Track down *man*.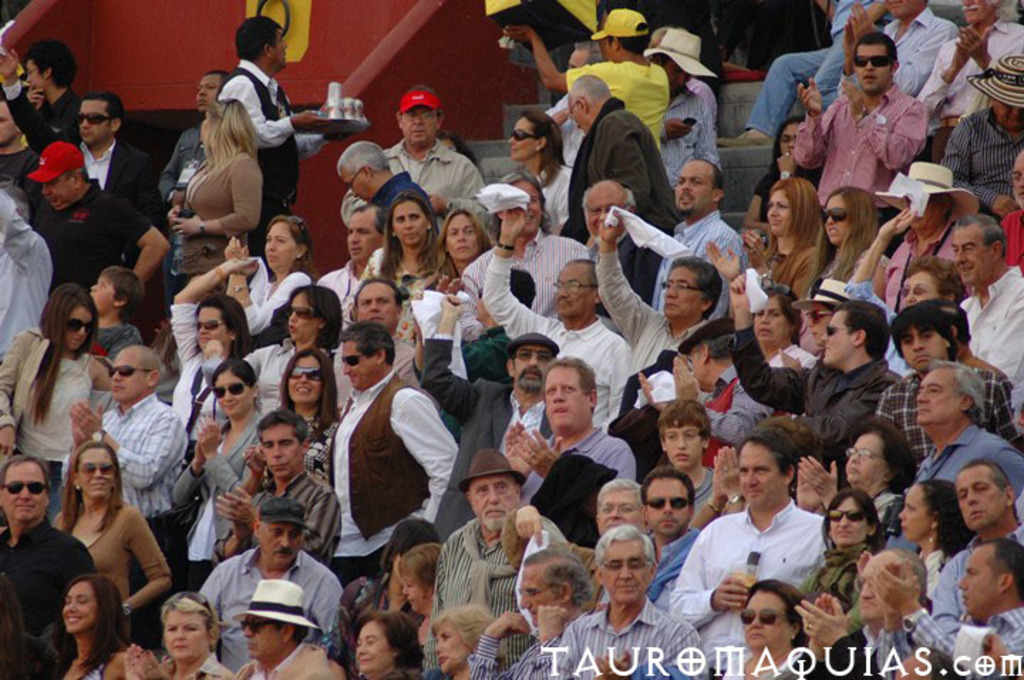
Tracked to (left=794, top=27, right=922, bottom=248).
